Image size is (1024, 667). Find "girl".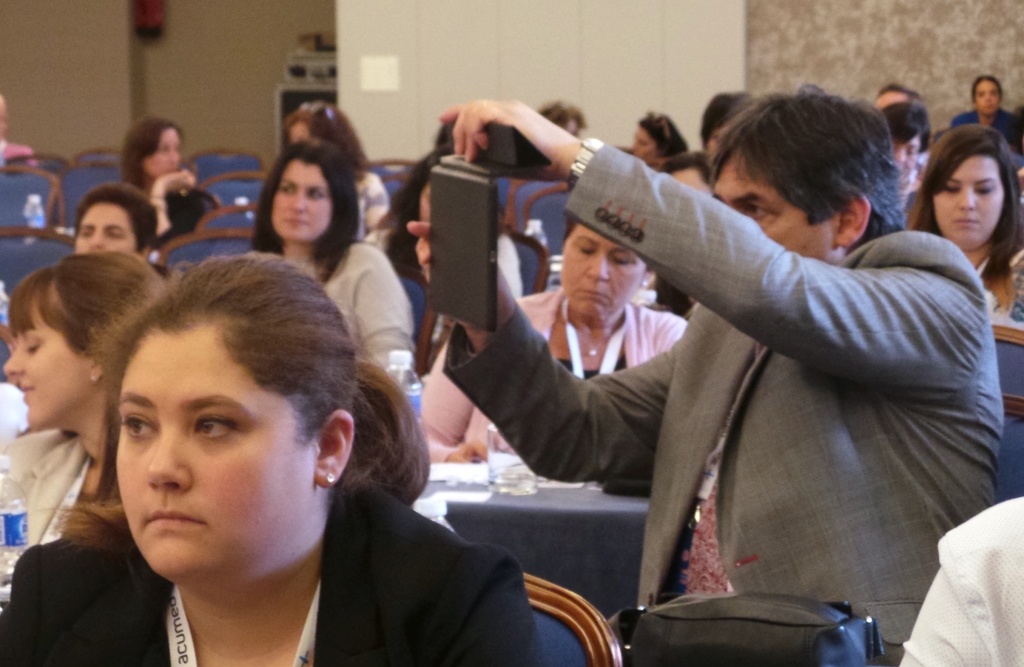
[left=122, top=117, right=200, bottom=249].
